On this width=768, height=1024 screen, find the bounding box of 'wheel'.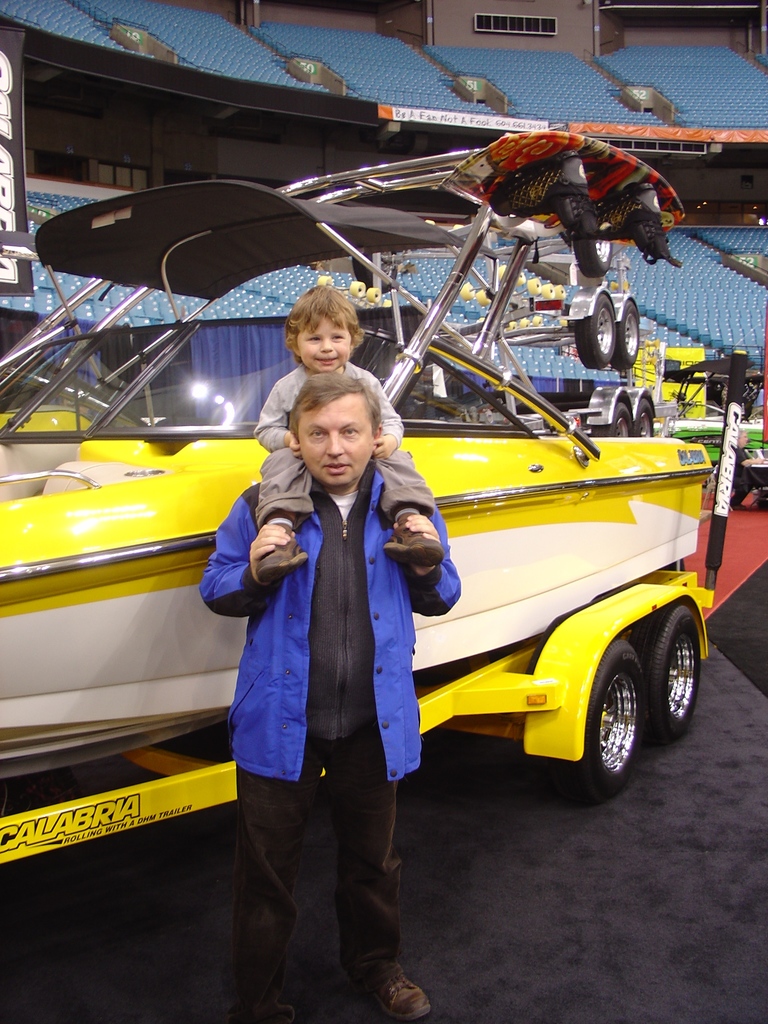
Bounding box: rect(515, 271, 525, 287).
